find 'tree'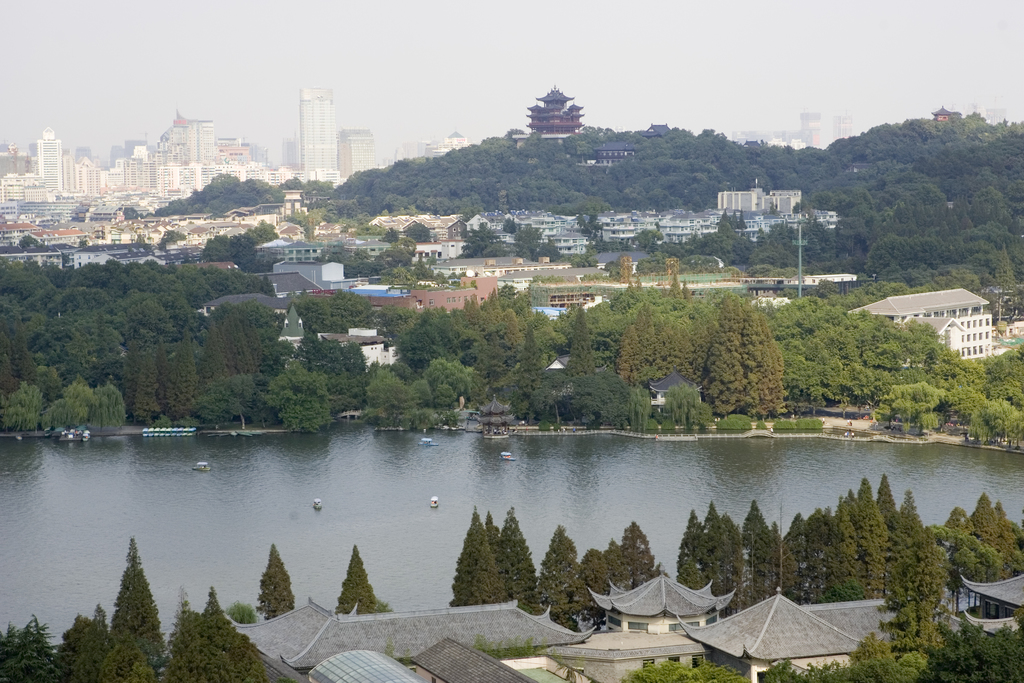
bbox=(410, 393, 445, 434)
